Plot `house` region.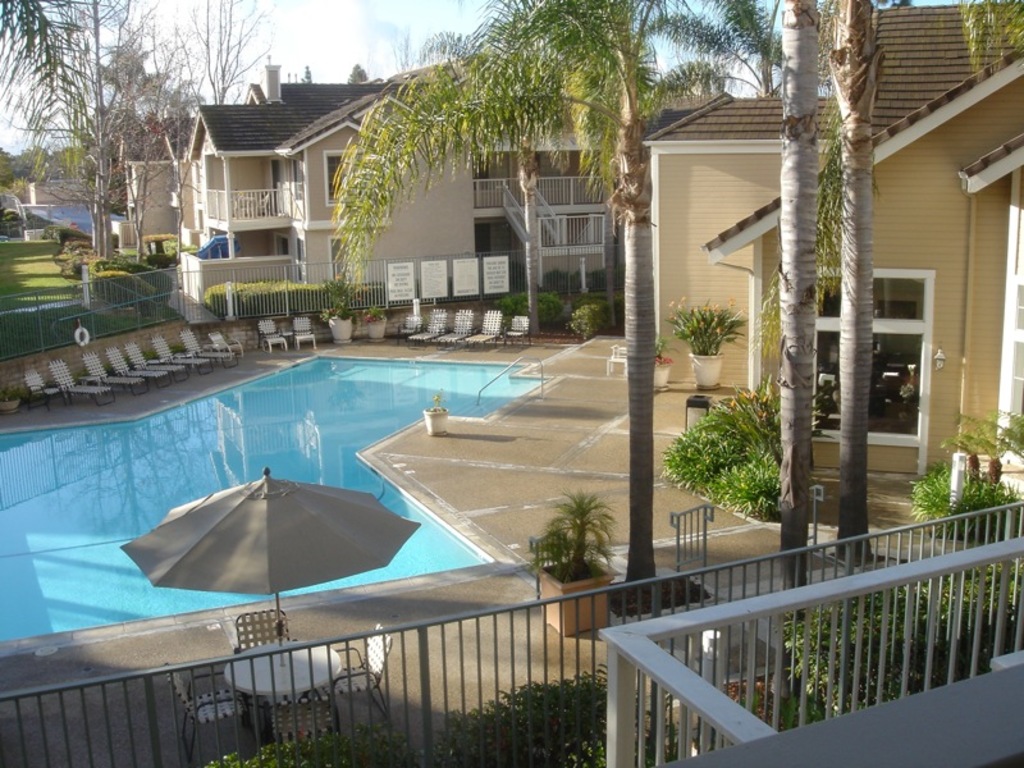
Plotted at [x1=474, y1=91, x2=630, y2=306].
